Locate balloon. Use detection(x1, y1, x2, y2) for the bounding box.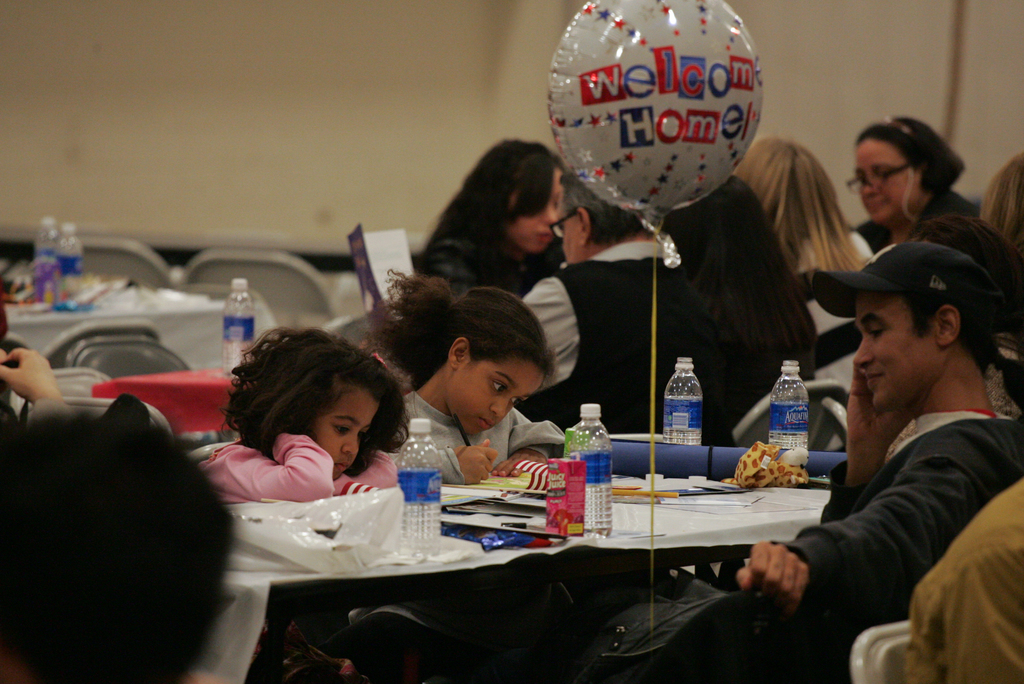
detection(546, 0, 767, 236).
